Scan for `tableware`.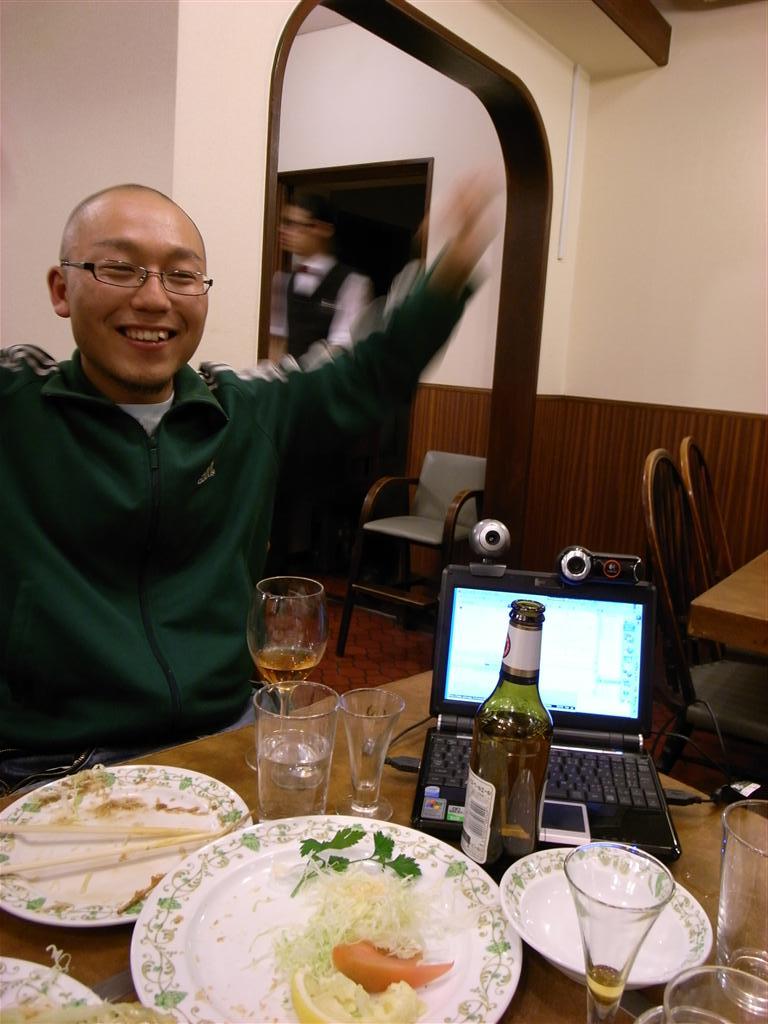
Scan result: Rect(247, 679, 345, 822).
